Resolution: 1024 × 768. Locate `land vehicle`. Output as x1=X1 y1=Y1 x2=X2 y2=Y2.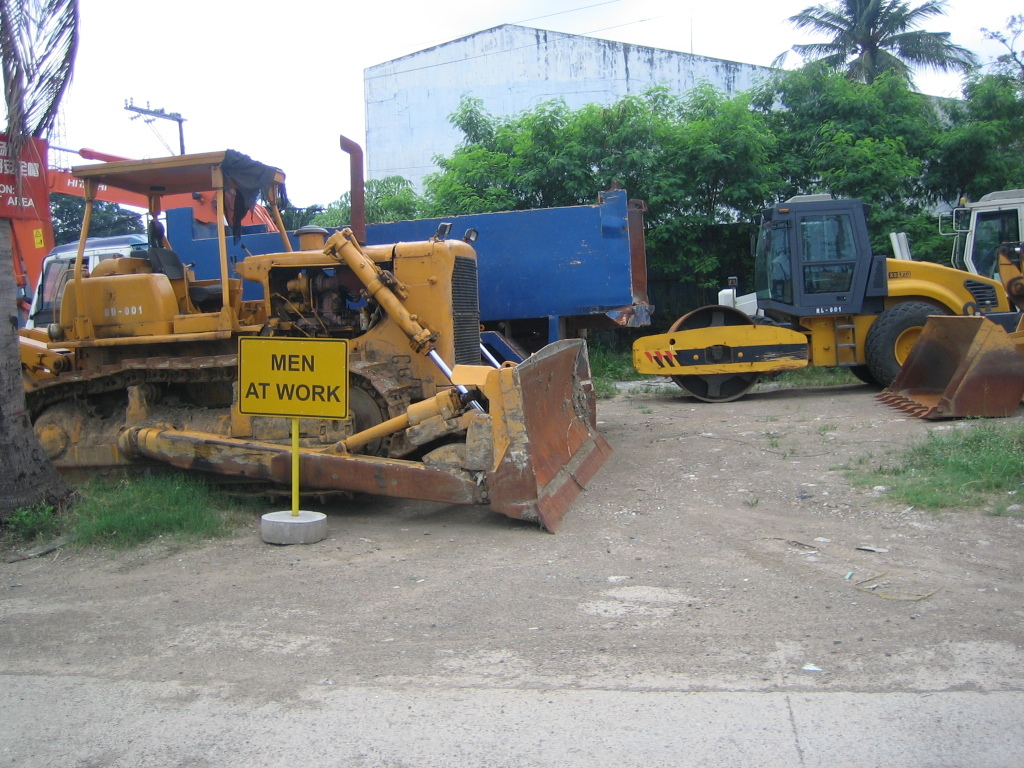
x1=654 y1=191 x2=984 y2=400.
